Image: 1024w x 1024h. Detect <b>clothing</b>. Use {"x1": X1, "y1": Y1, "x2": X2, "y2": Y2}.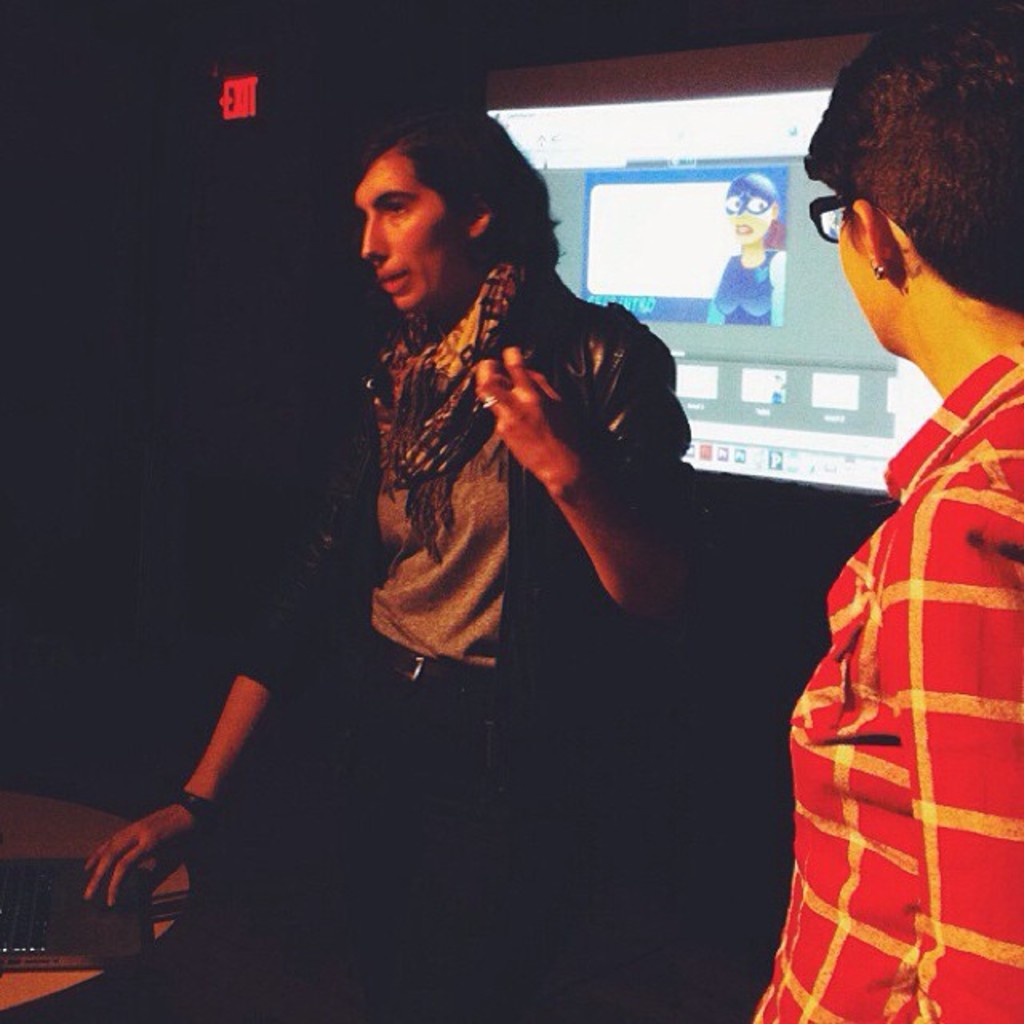
{"x1": 194, "y1": 258, "x2": 698, "y2": 1022}.
